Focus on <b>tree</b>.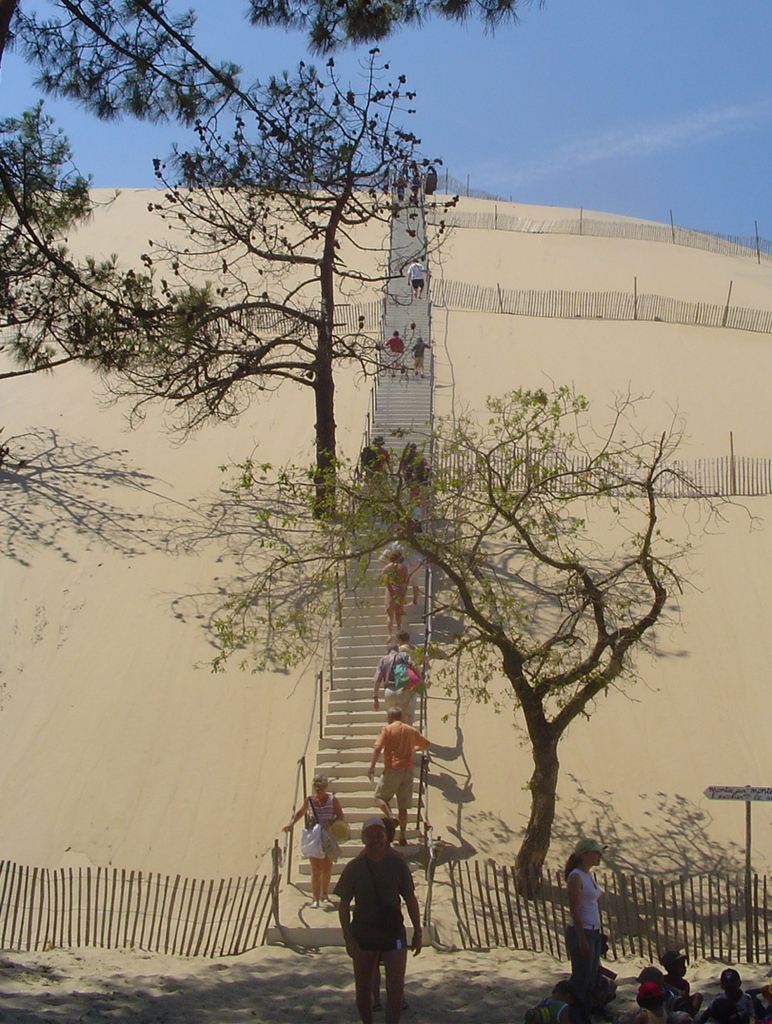
Focused at 131,38,476,505.
